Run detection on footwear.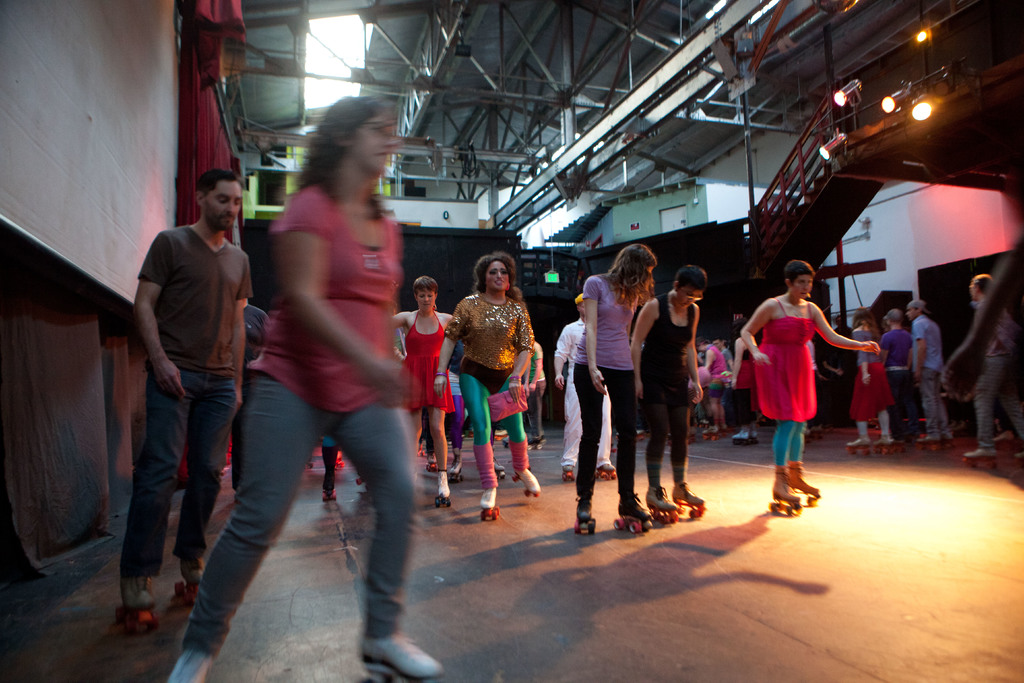
Result: select_region(730, 431, 749, 441).
